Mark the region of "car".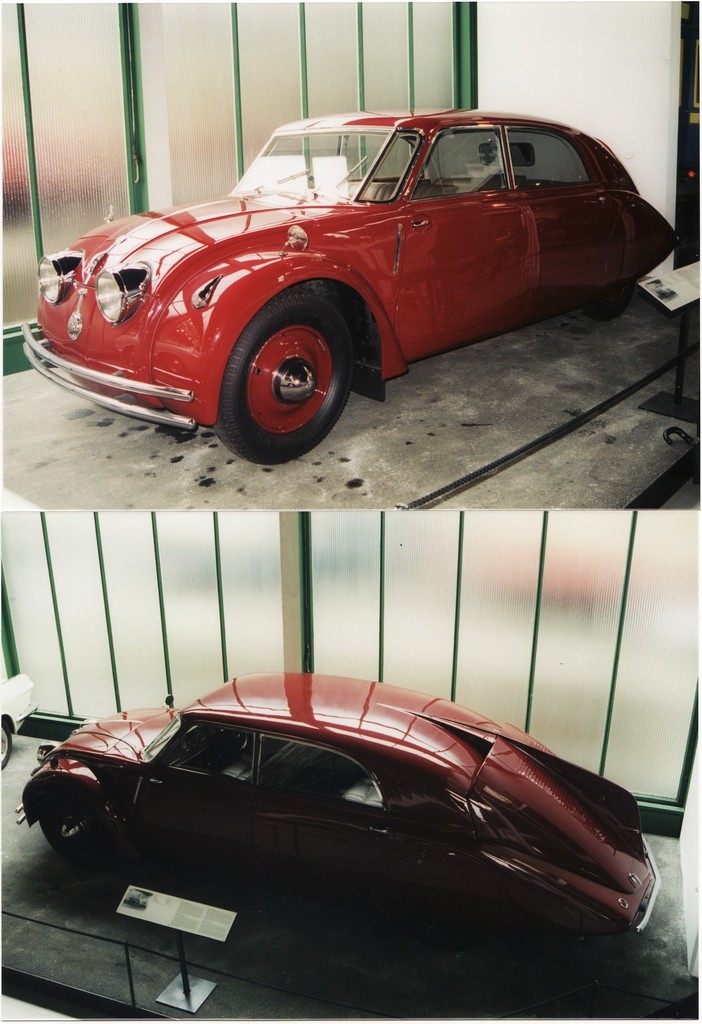
Region: rect(22, 107, 678, 466).
